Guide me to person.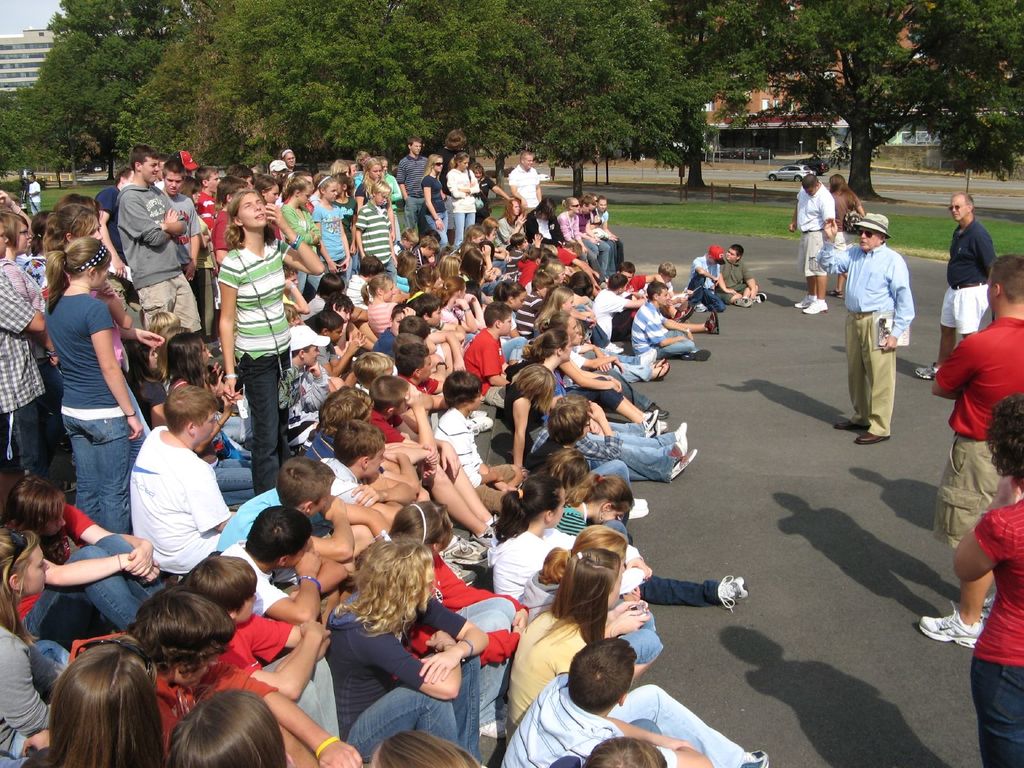
Guidance: [950, 388, 1022, 766].
